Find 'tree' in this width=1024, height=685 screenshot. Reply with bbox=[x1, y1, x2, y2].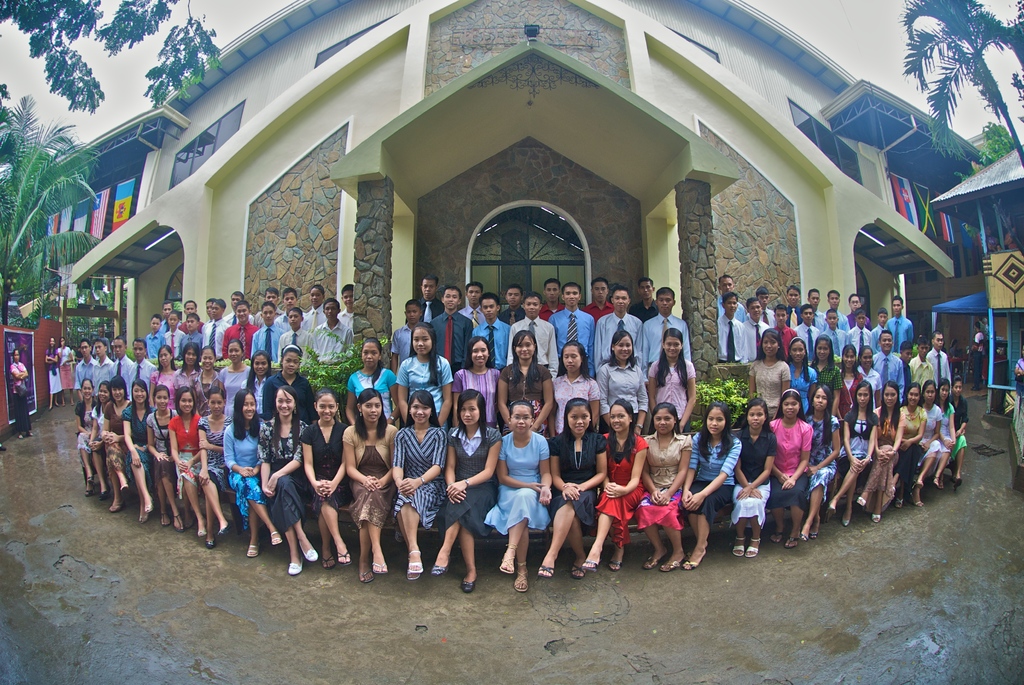
bbox=[0, 0, 229, 111].
